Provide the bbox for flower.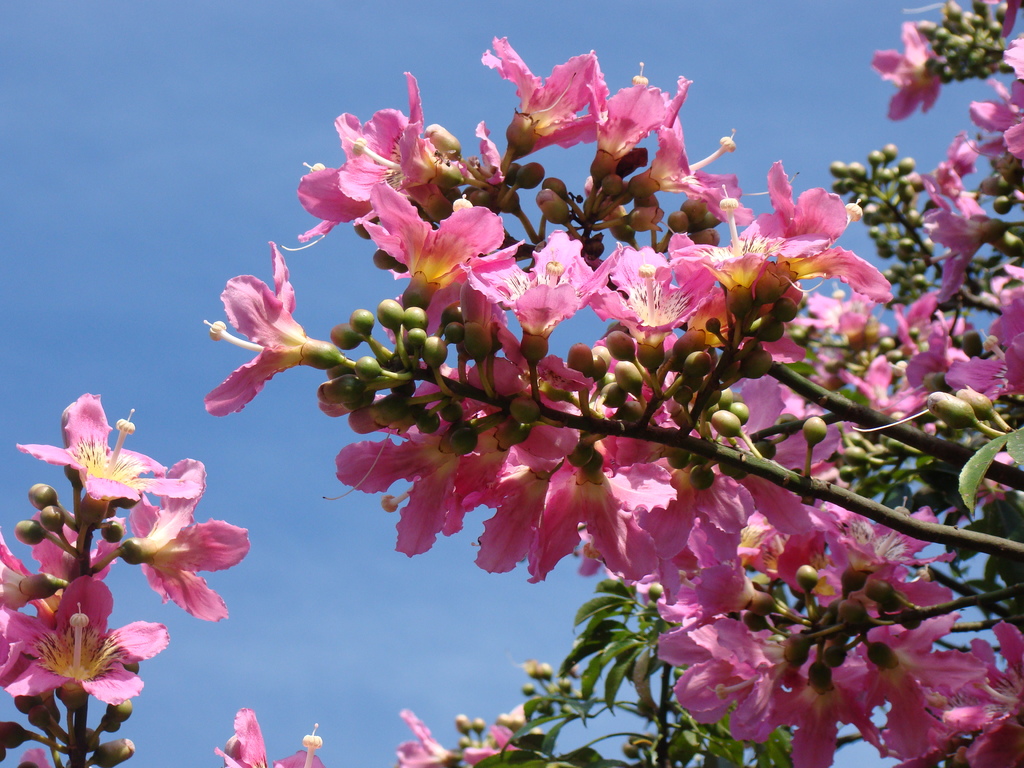
l=120, t=452, r=256, b=625.
